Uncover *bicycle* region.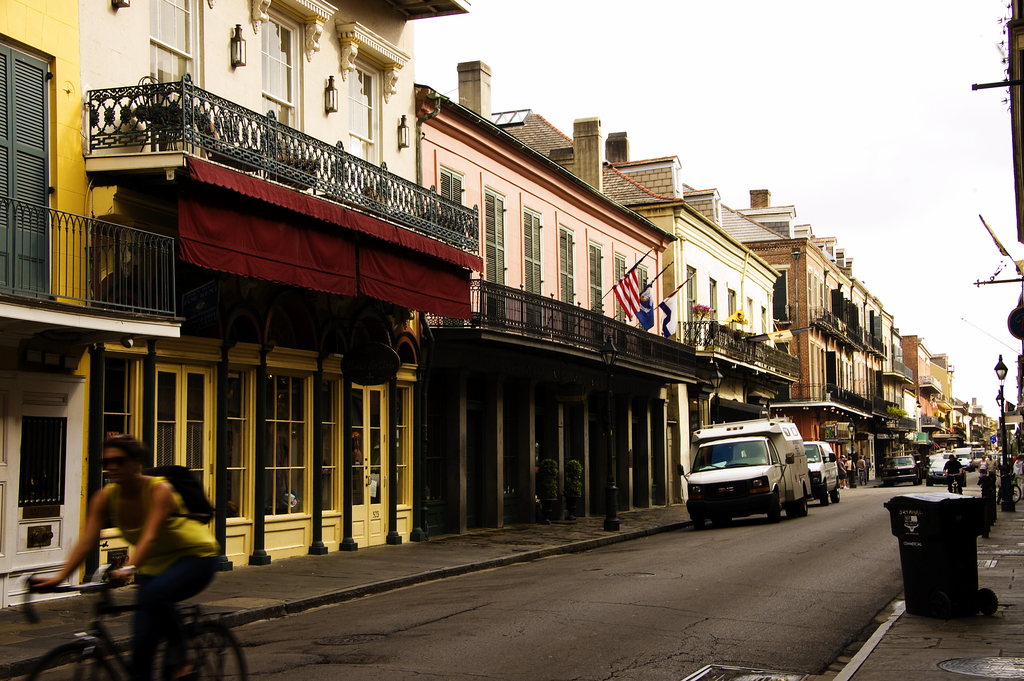
Uncovered: [x1=947, y1=470, x2=963, y2=494].
